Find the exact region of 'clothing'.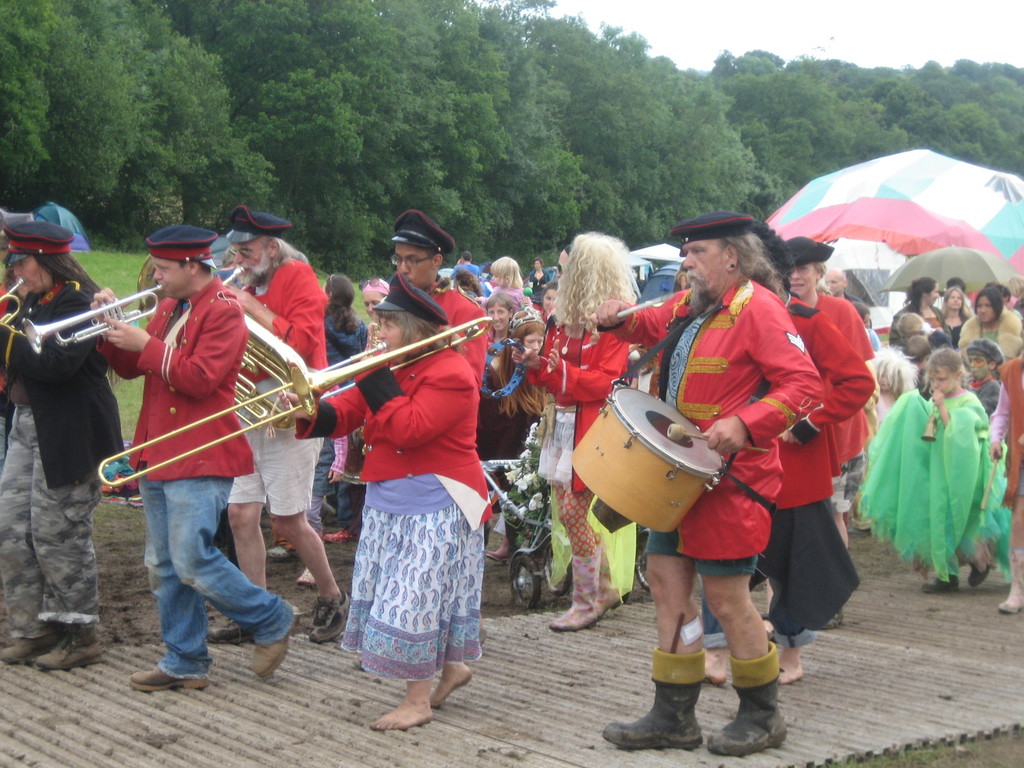
Exact region: x1=228, y1=265, x2=324, y2=515.
